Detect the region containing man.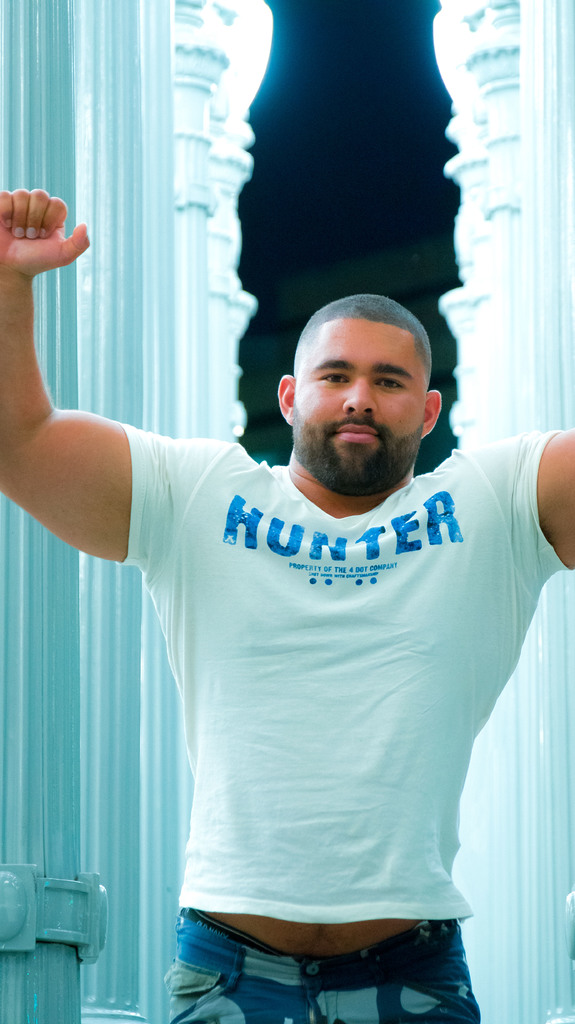
{"x1": 29, "y1": 265, "x2": 571, "y2": 964}.
